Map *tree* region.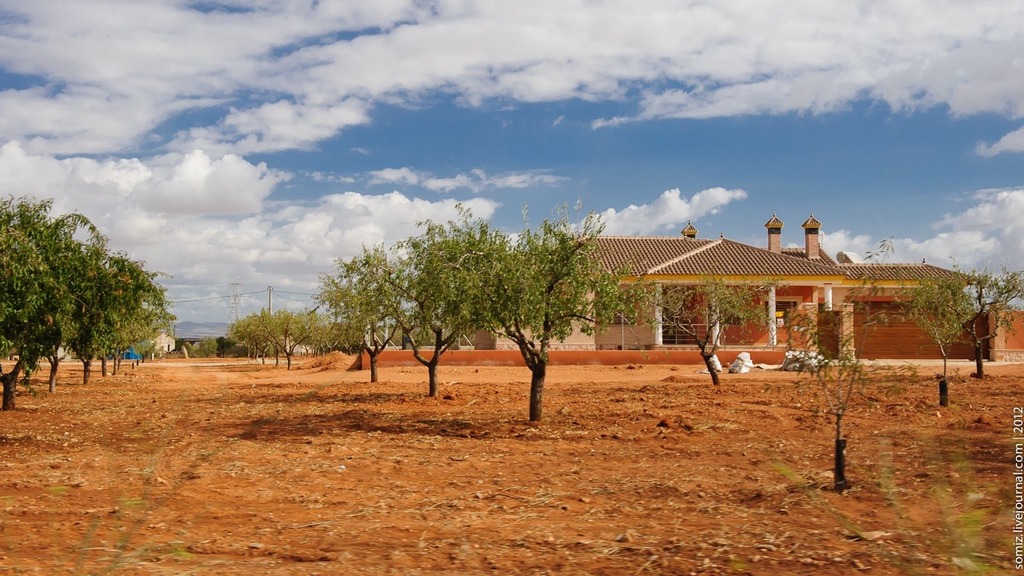
Mapped to detection(945, 254, 1023, 382).
